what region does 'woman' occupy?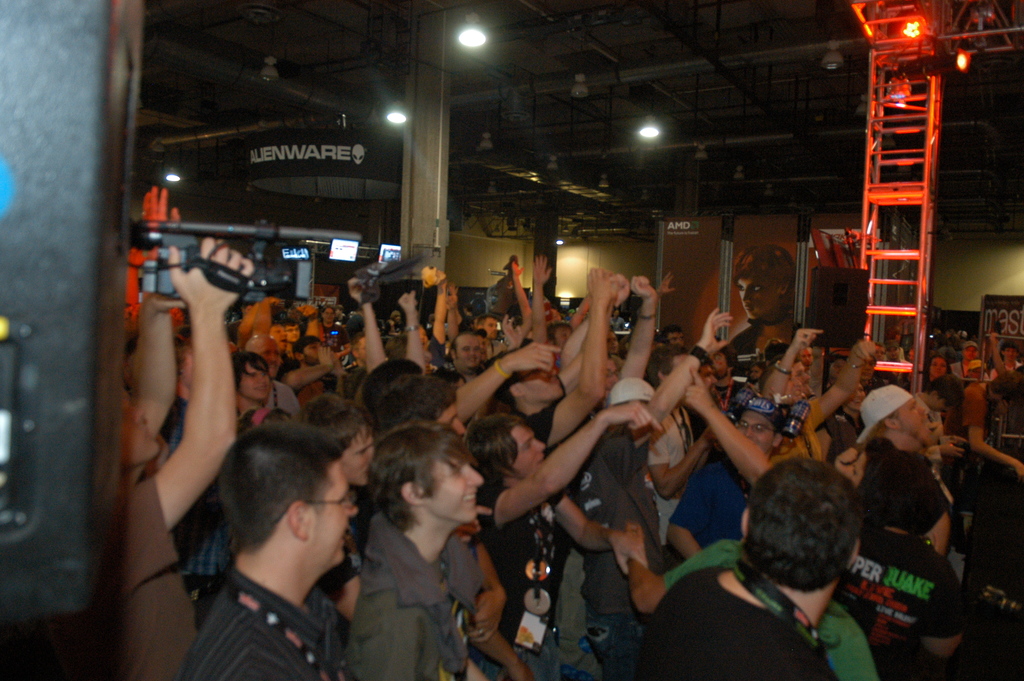
710,236,795,364.
